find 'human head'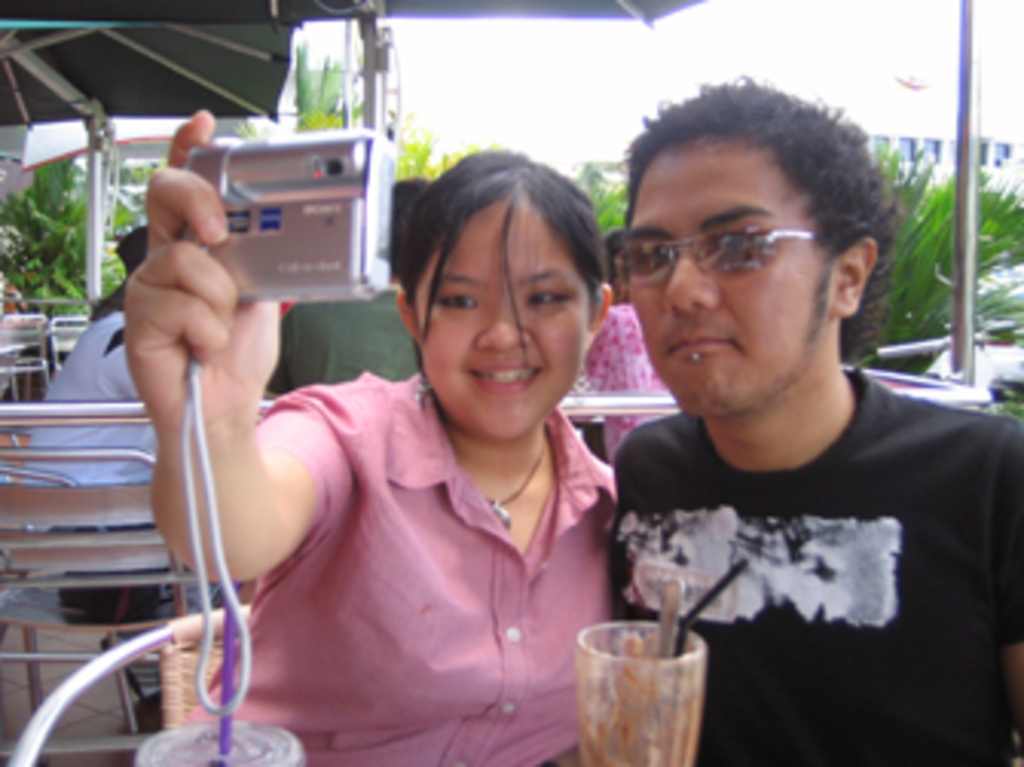
bbox=[617, 64, 890, 419]
